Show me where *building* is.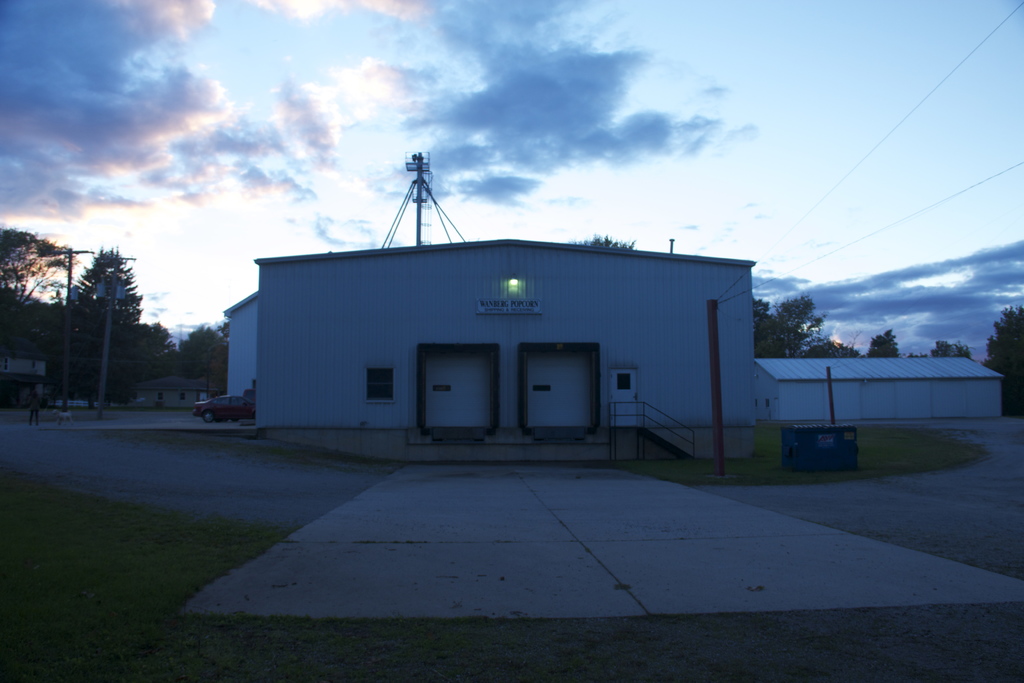
*building* is at (x1=135, y1=373, x2=207, y2=408).
